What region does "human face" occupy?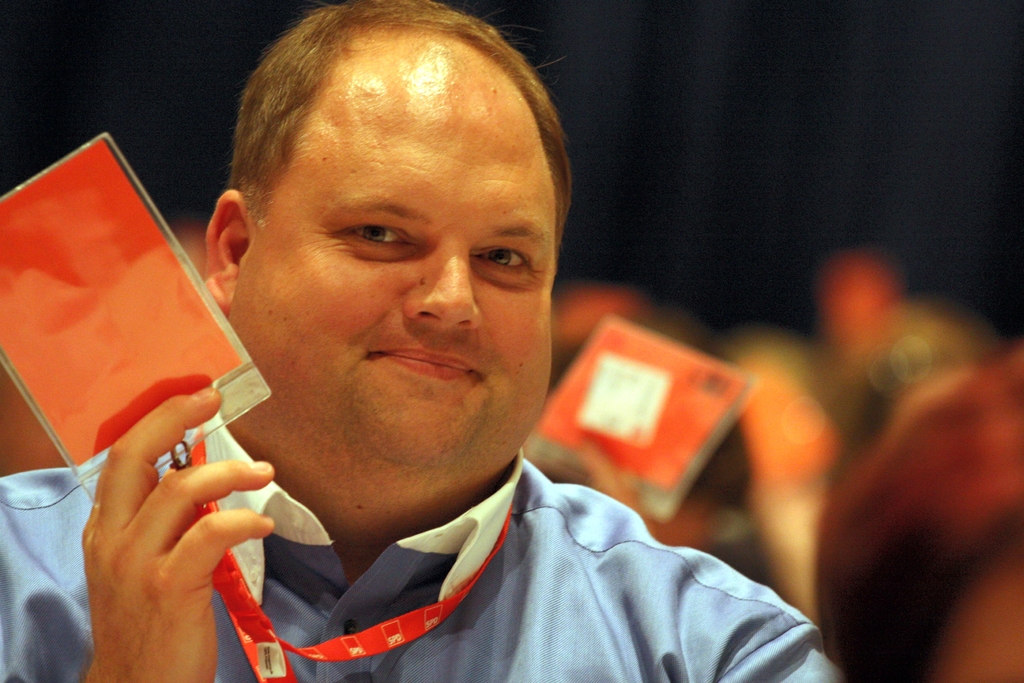
x1=234, y1=35, x2=553, y2=521.
